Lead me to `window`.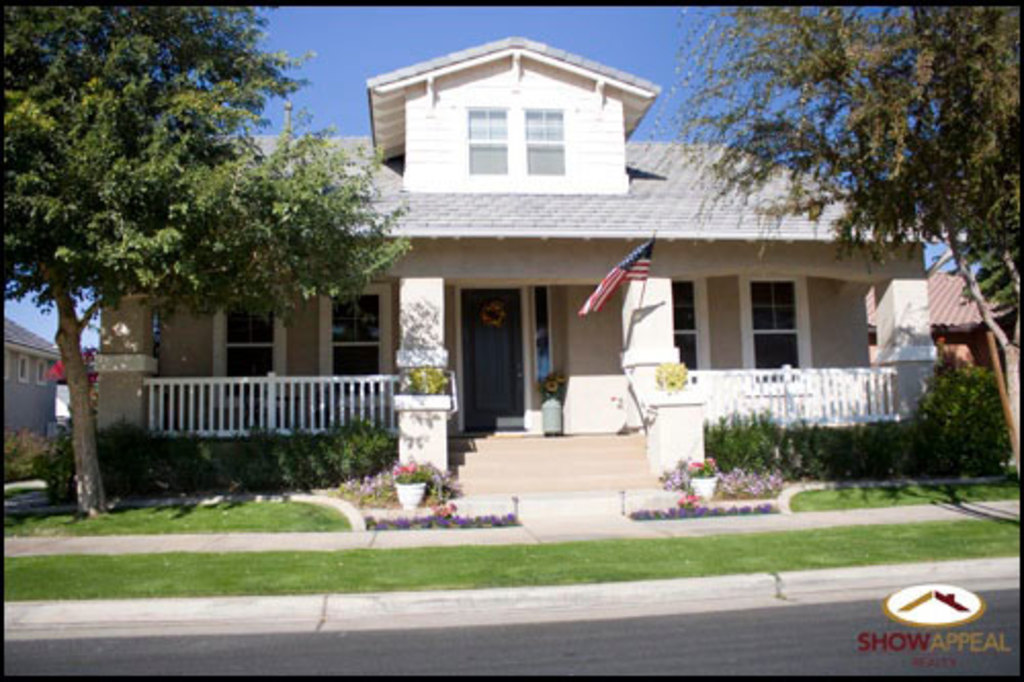
Lead to rect(221, 309, 281, 391).
